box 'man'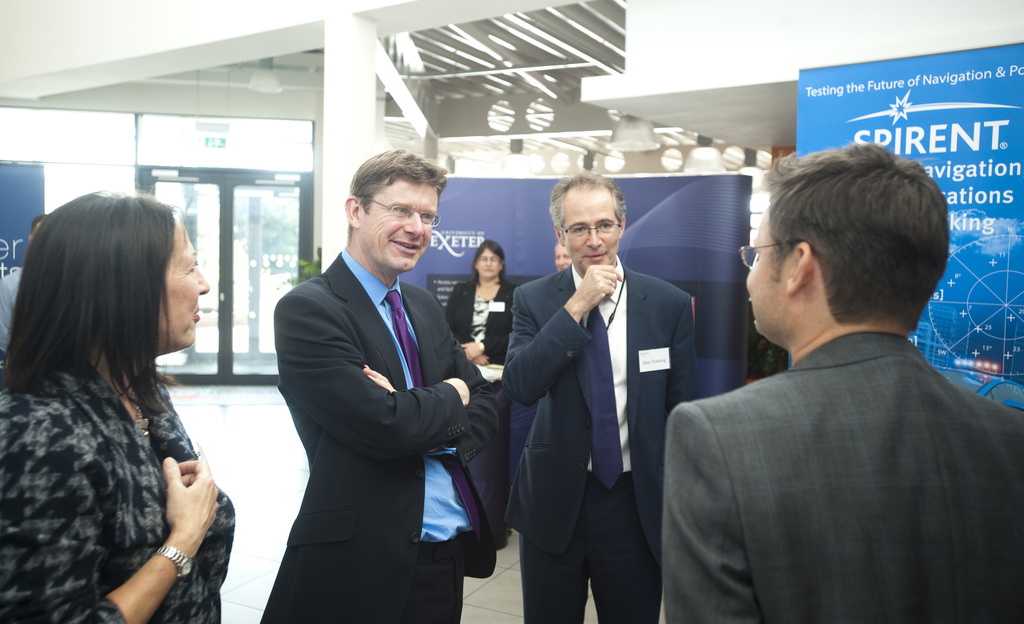
Rect(252, 154, 502, 623)
